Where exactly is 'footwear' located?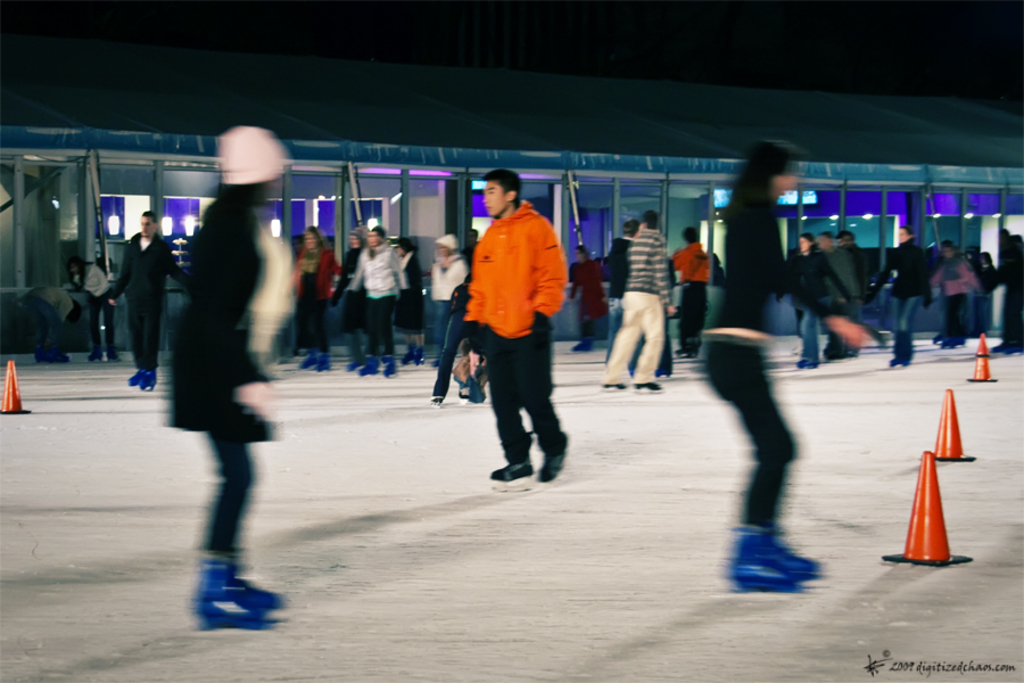
Its bounding box is rect(770, 532, 824, 582).
